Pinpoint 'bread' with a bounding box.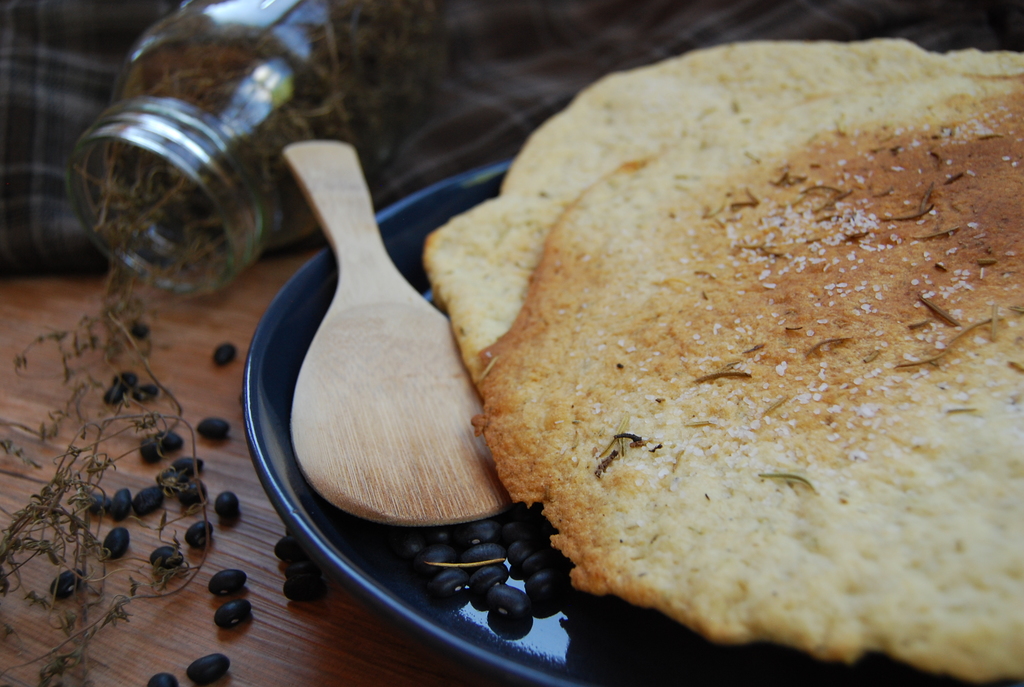
box=[472, 70, 1023, 686].
